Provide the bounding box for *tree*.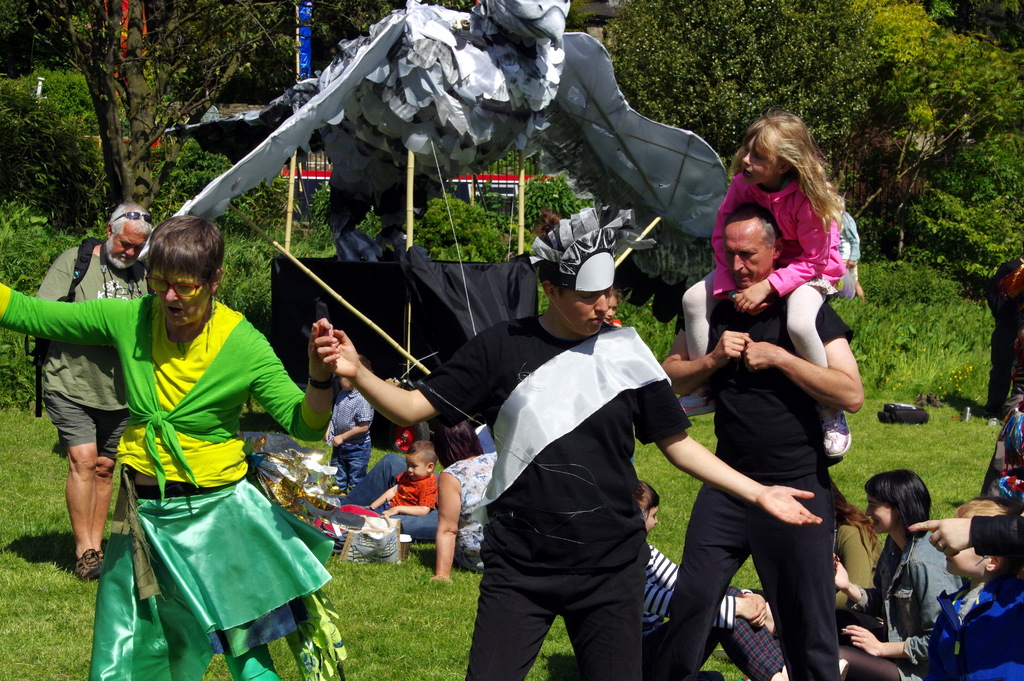
left=2, top=85, right=111, bottom=241.
